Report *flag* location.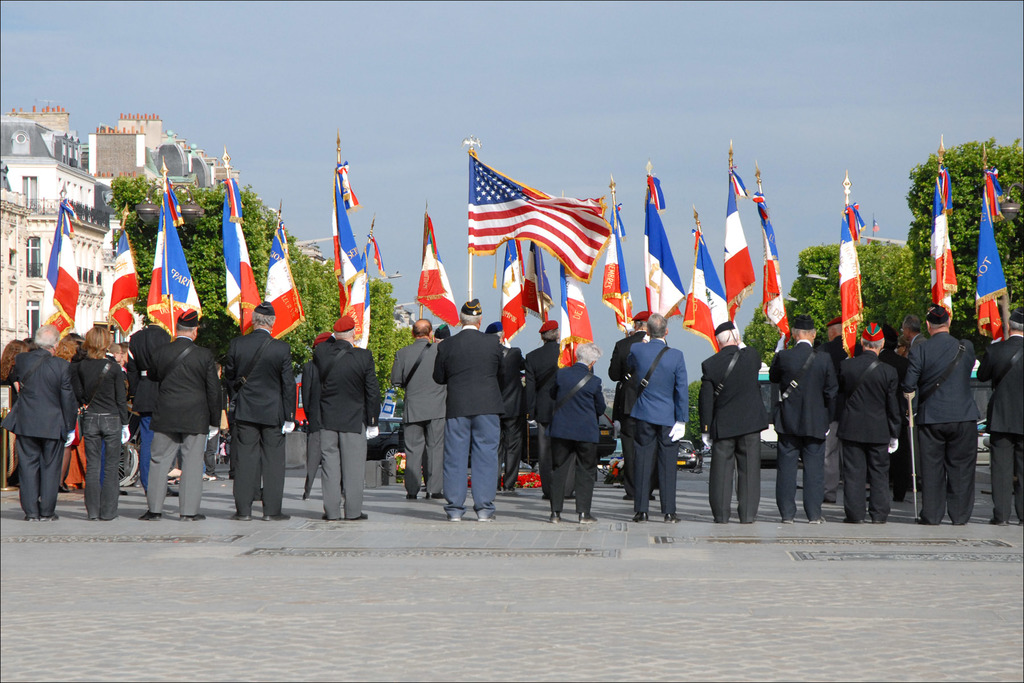
Report: (463, 156, 630, 294).
